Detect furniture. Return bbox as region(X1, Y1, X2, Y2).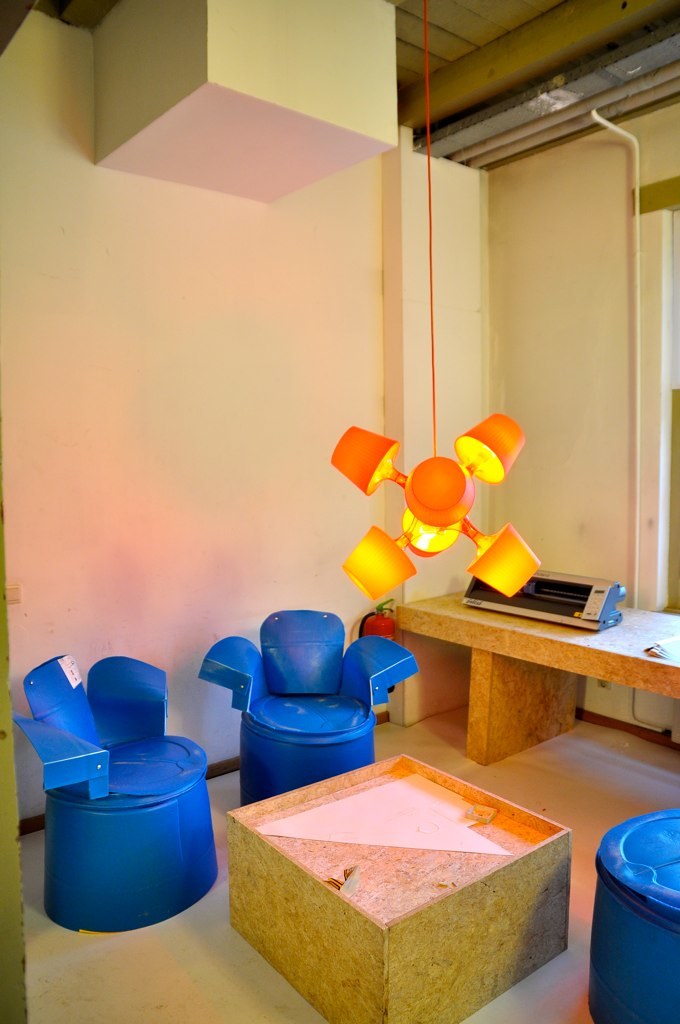
region(392, 596, 679, 760).
